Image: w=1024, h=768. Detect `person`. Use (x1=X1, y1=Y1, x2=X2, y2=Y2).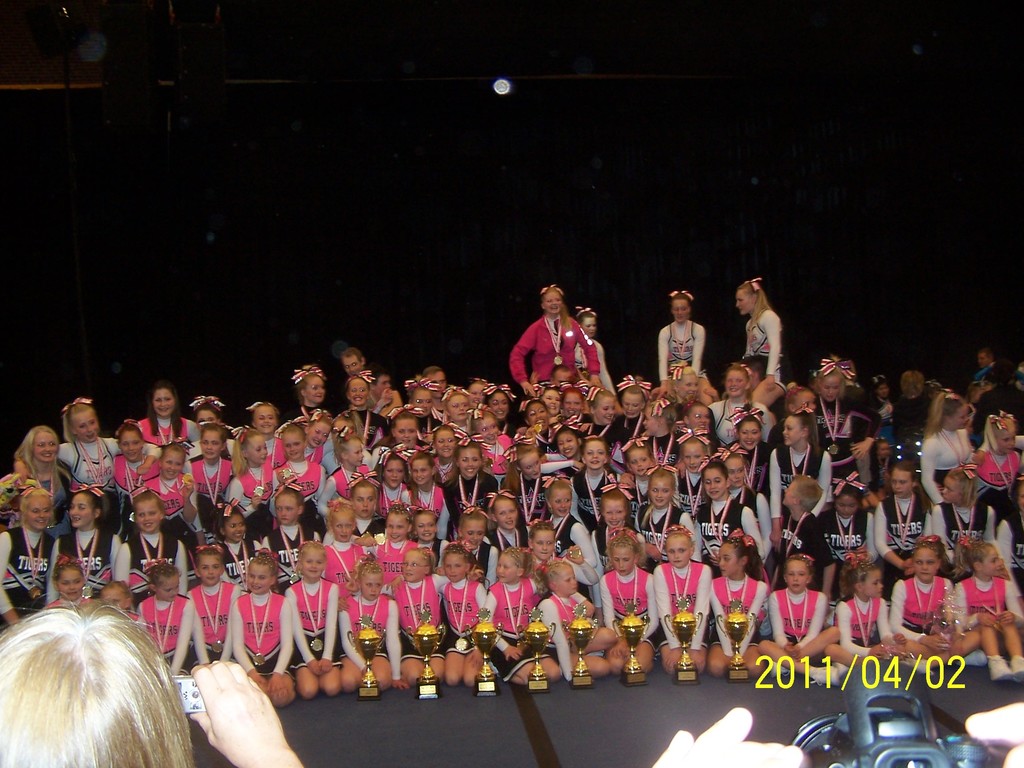
(x1=947, y1=527, x2=1023, y2=680).
